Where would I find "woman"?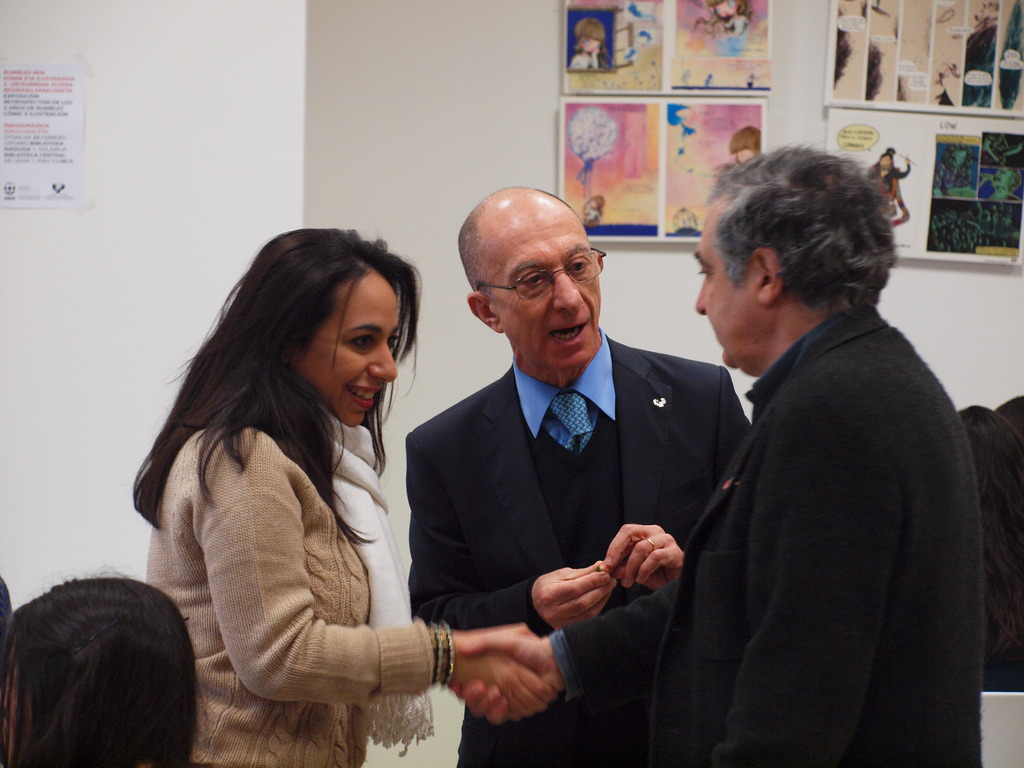
At pyautogui.locateOnScreen(129, 223, 556, 767).
